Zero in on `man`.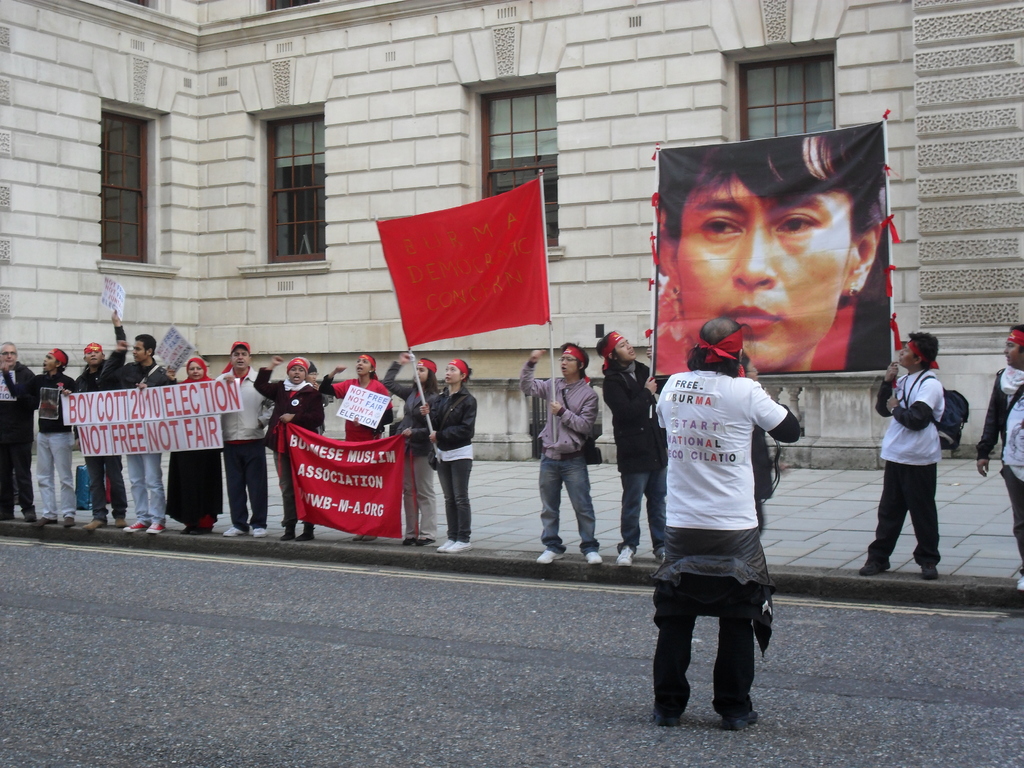
Zeroed in: left=0, top=341, right=36, bottom=523.
